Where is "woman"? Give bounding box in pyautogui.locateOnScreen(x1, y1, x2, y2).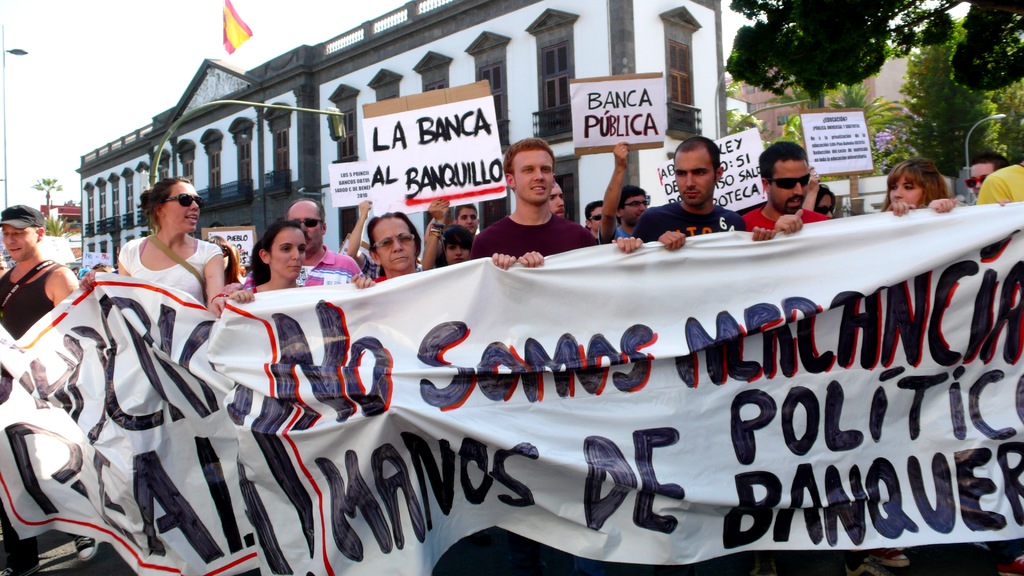
pyautogui.locateOnScreen(420, 197, 474, 274).
